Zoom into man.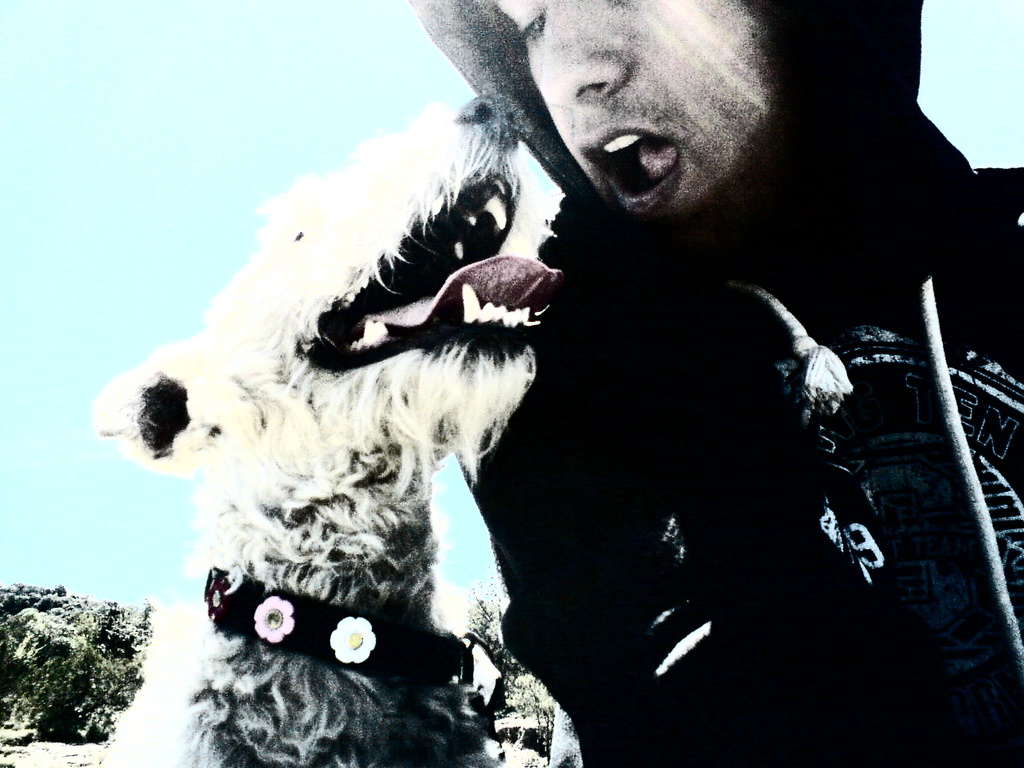
Zoom target: 402:0:1023:767.
